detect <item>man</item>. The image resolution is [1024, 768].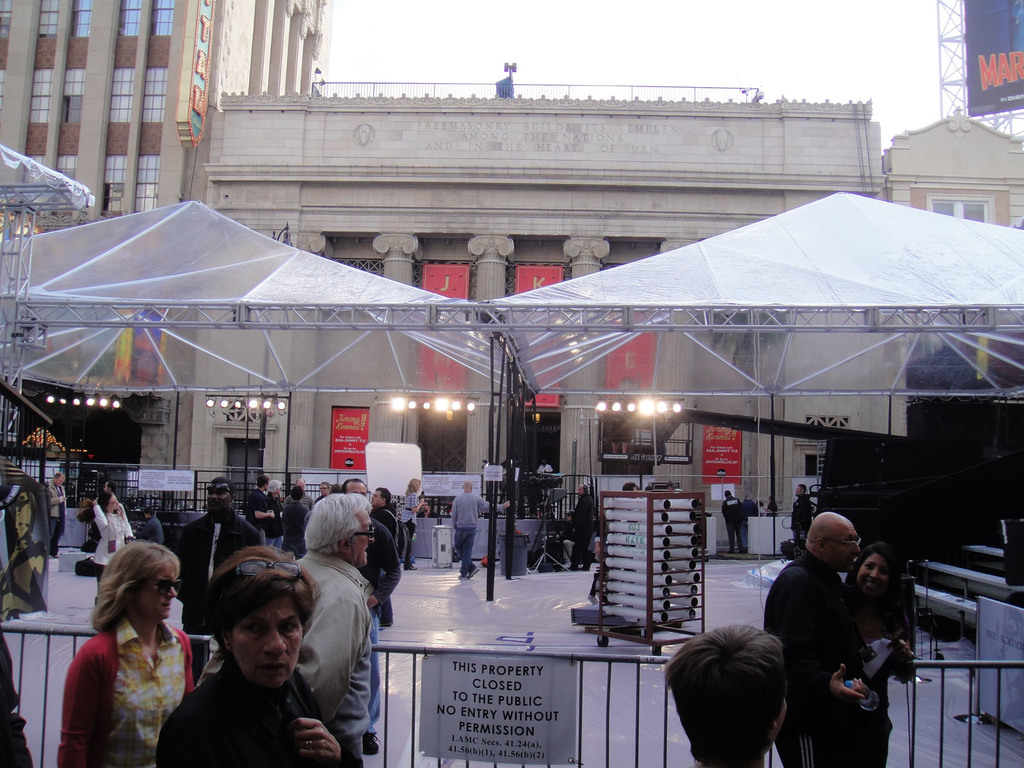
rect(289, 487, 320, 554).
